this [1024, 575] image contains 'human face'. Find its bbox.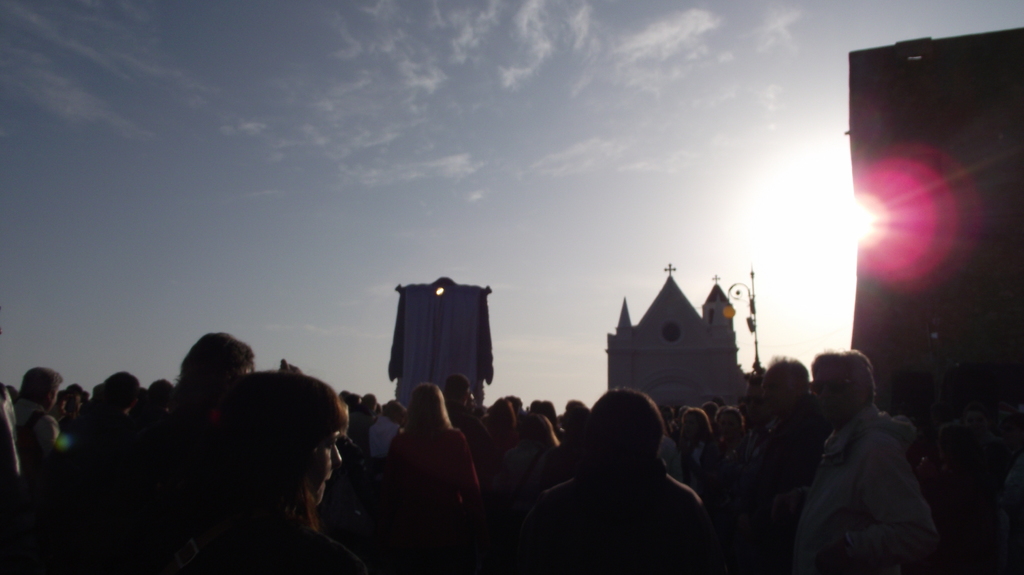
(left=300, top=425, right=341, bottom=507).
